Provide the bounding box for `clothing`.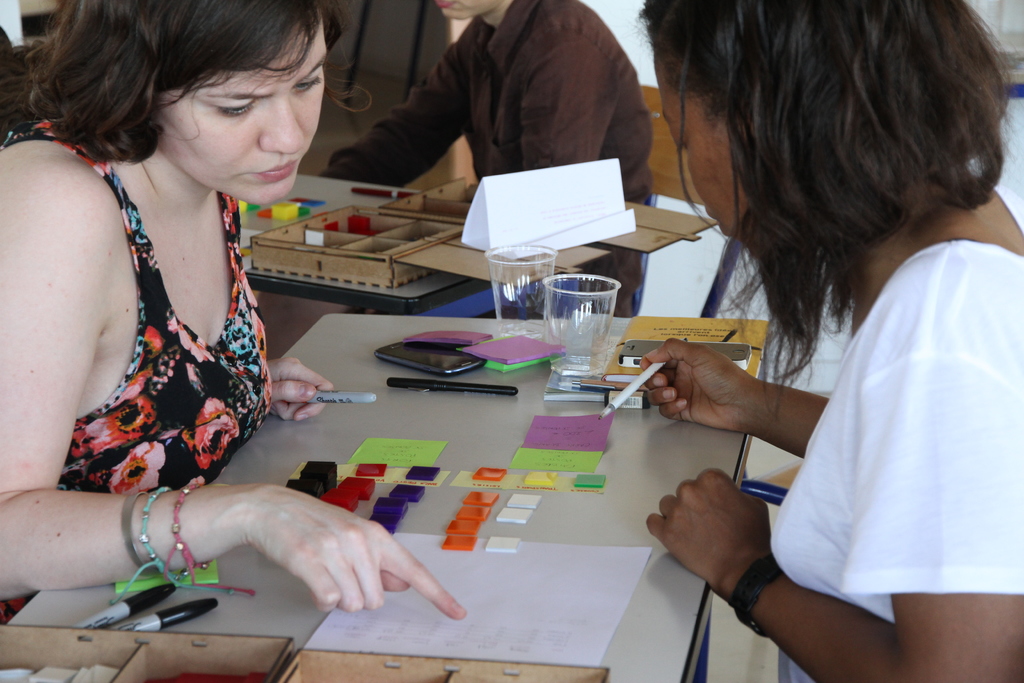
<bbox>0, 120, 269, 626</bbox>.
